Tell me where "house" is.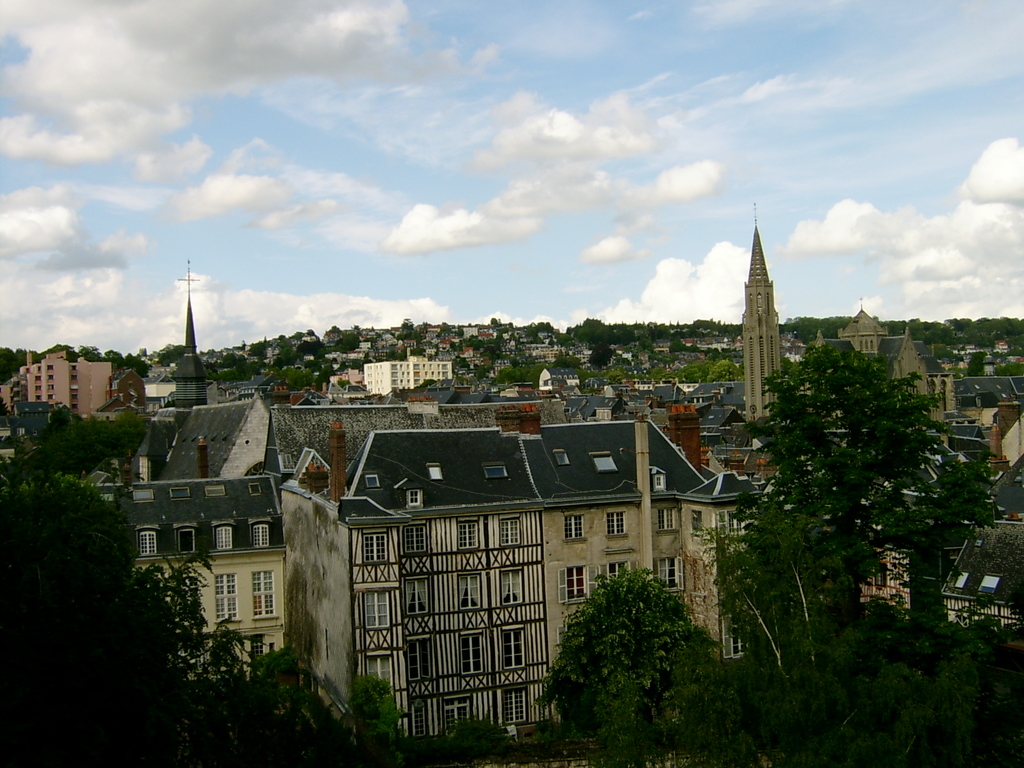
"house" is at x1=358 y1=354 x2=447 y2=403.
